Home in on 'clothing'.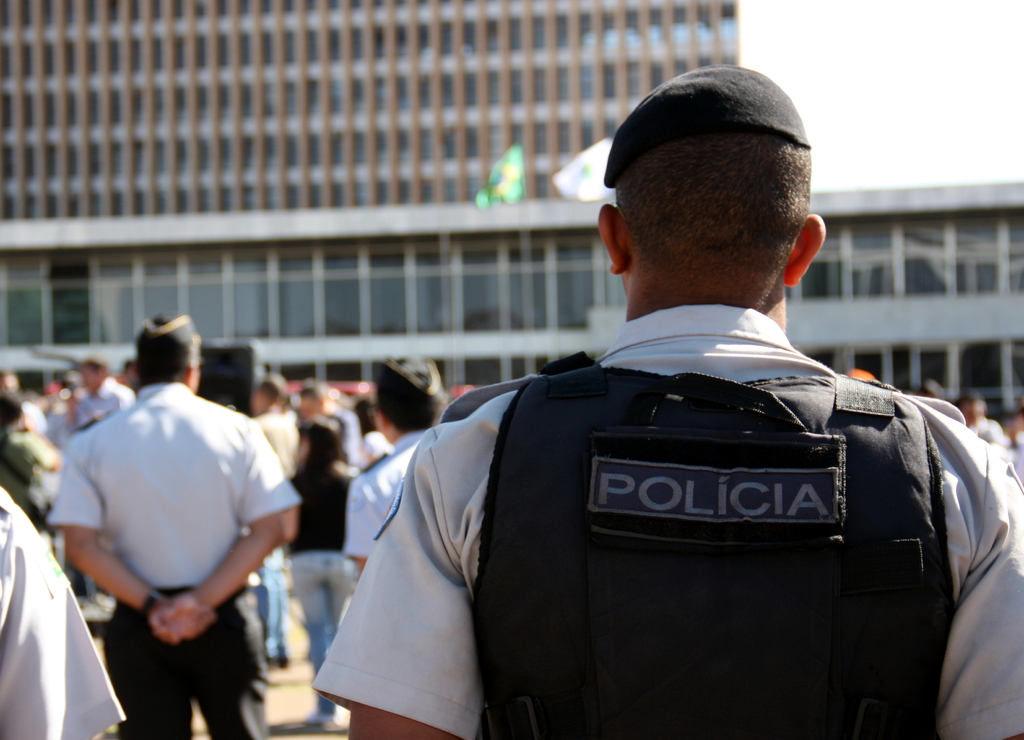
Homed in at box(47, 385, 298, 739).
